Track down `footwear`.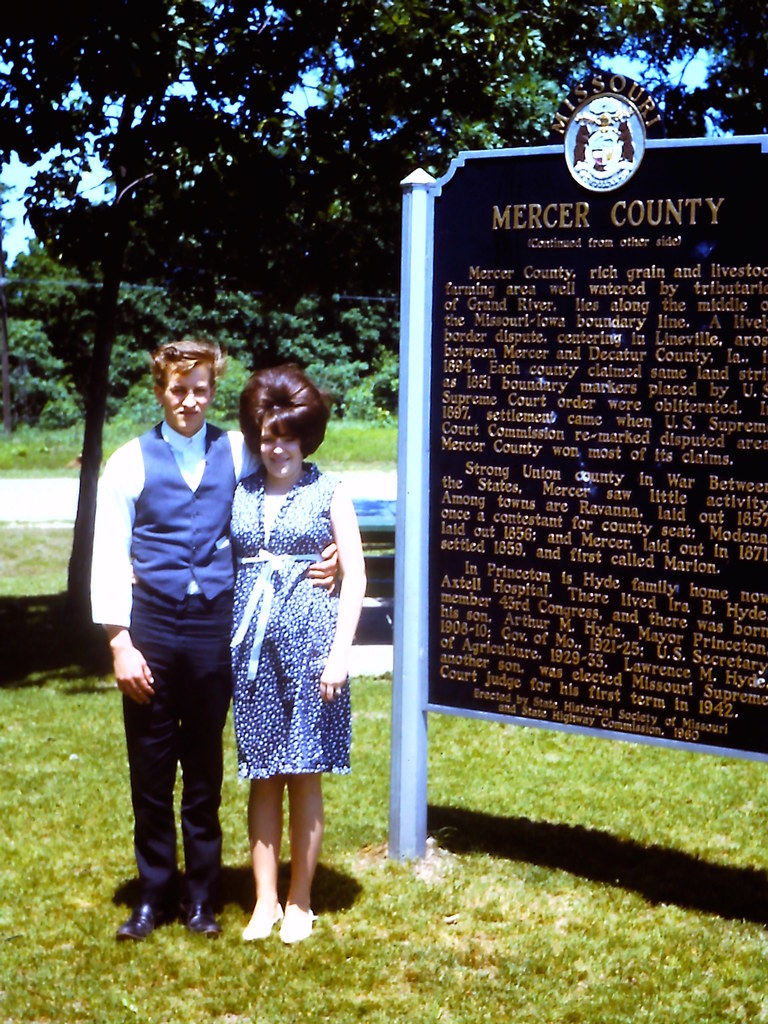
Tracked to pyautogui.locateOnScreen(244, 902, 281, 939).
